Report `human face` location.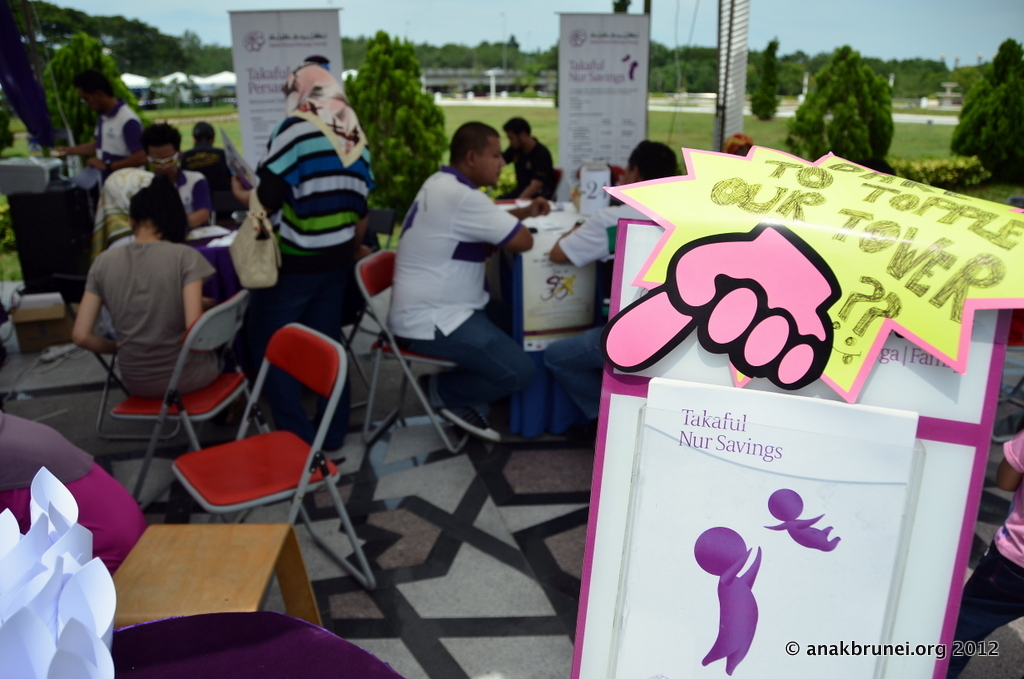
Report: box=[476, 137, 506, 188].
